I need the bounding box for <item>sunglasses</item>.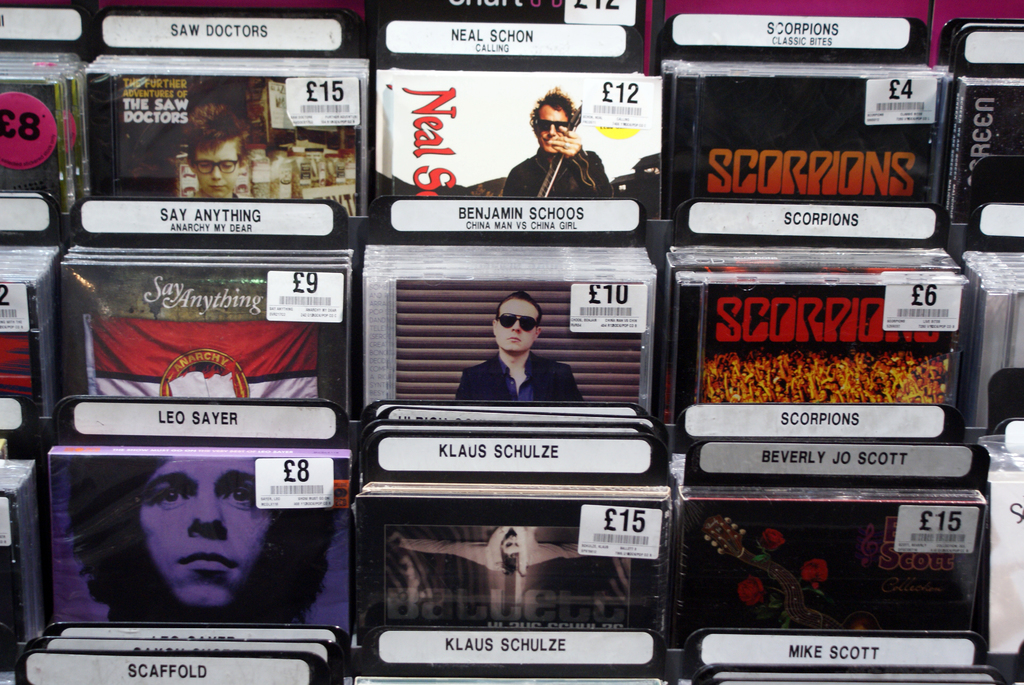
Here it is: (x1=499, y1=311, x2=540, y2=329).
